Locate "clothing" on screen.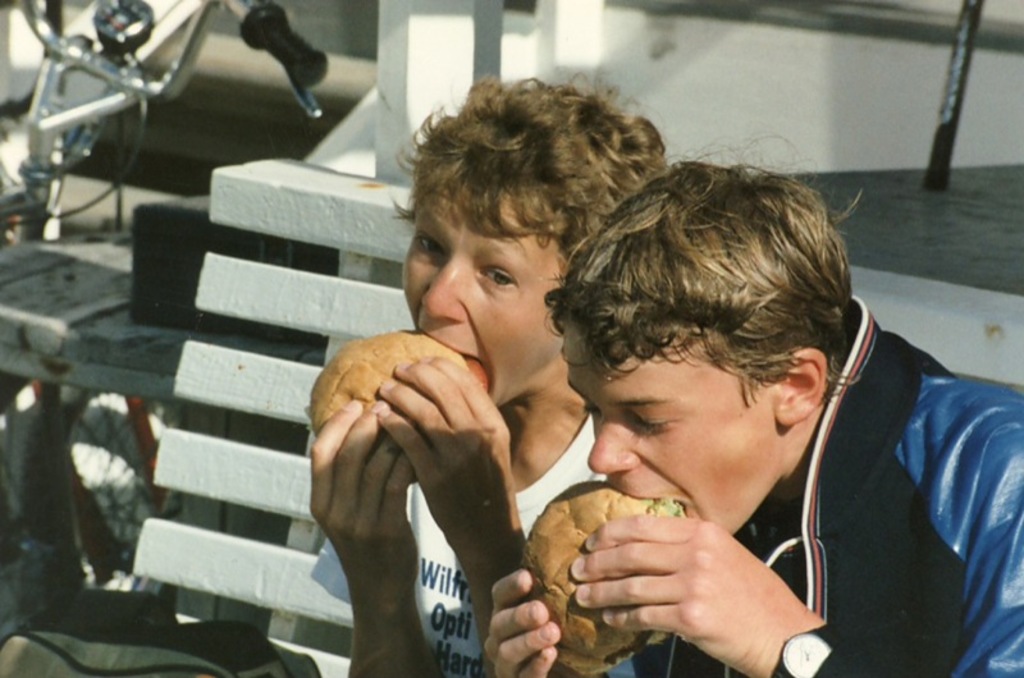
On screen at <bbox>507, 301, 988, 666</bbox>.
